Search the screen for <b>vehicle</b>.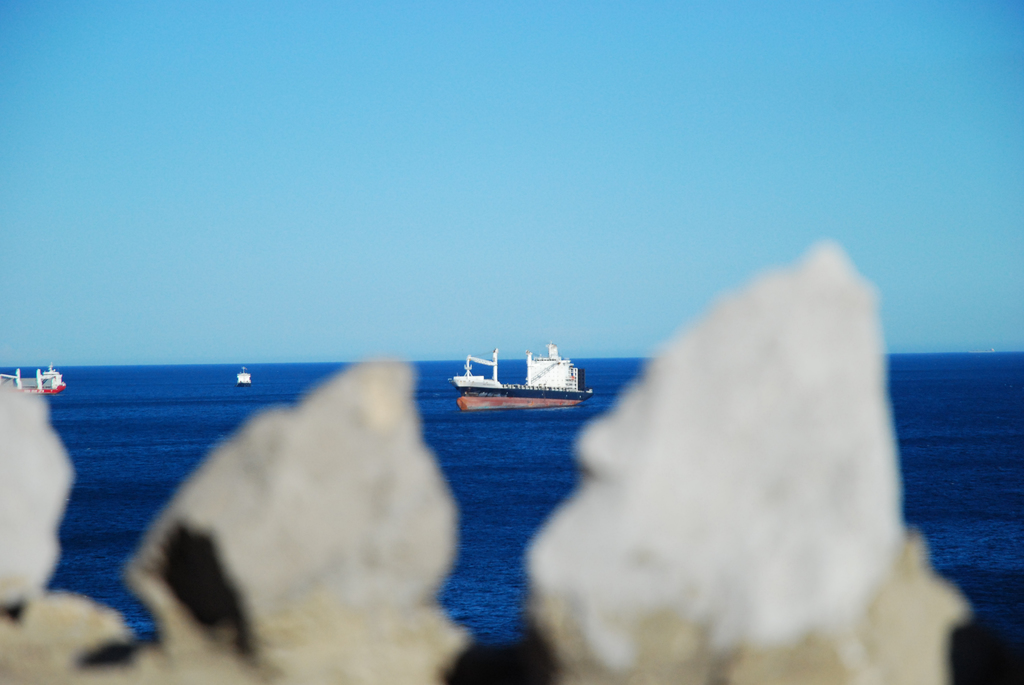
Found at box=[234, 363, 255, 388].
